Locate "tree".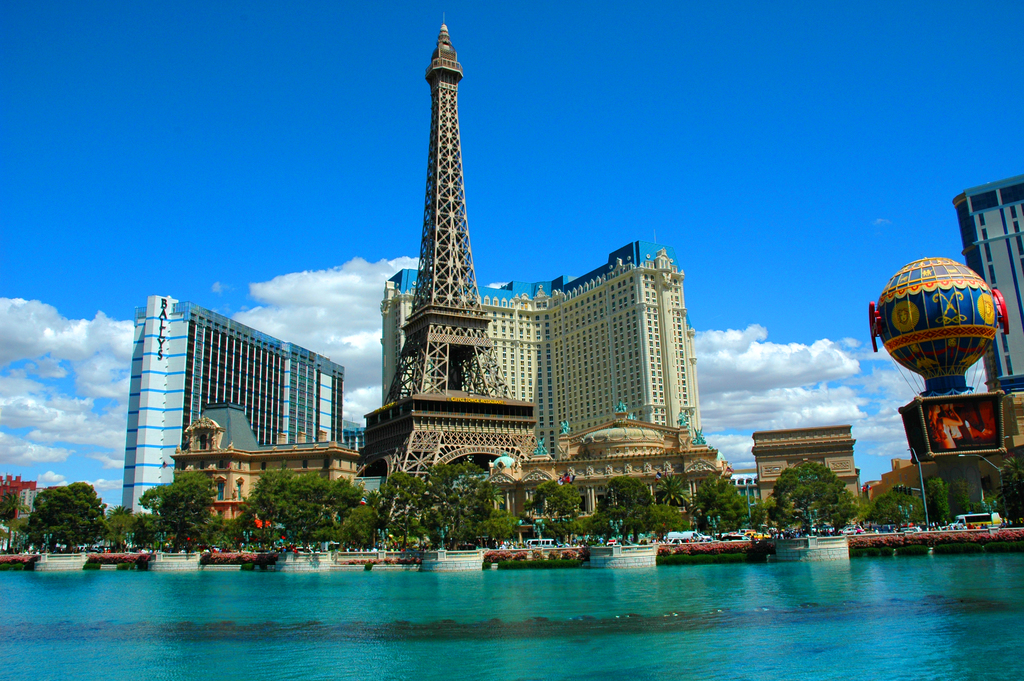
Bounding box: <bbox>597, 473, 657, 527</bbox>.
